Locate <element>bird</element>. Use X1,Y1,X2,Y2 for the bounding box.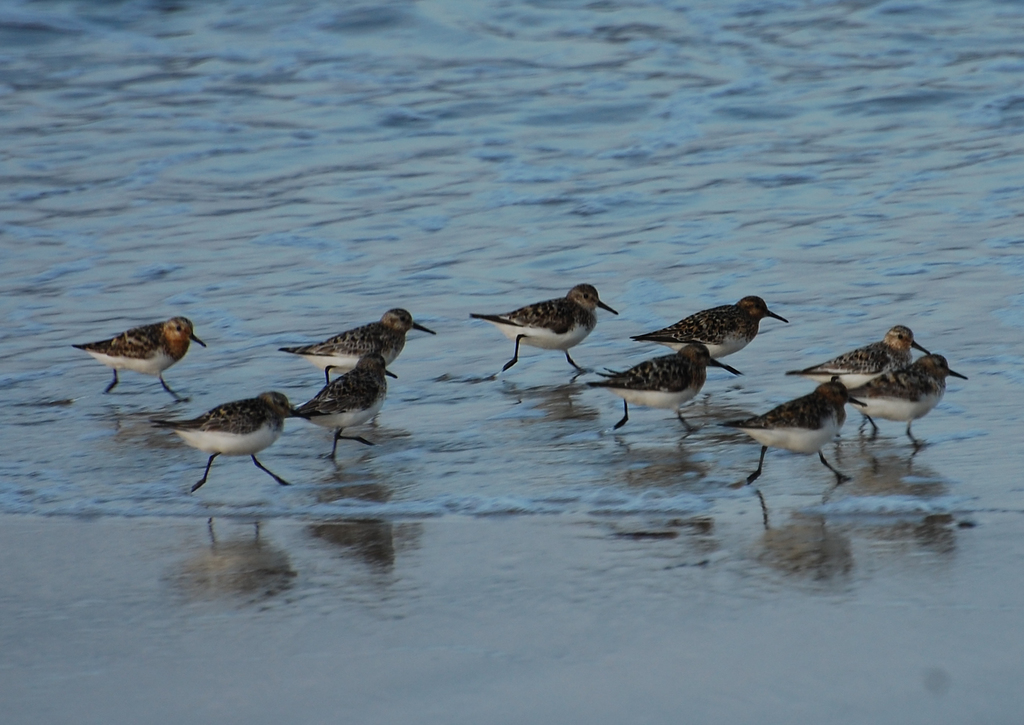
833,352,968,446.
